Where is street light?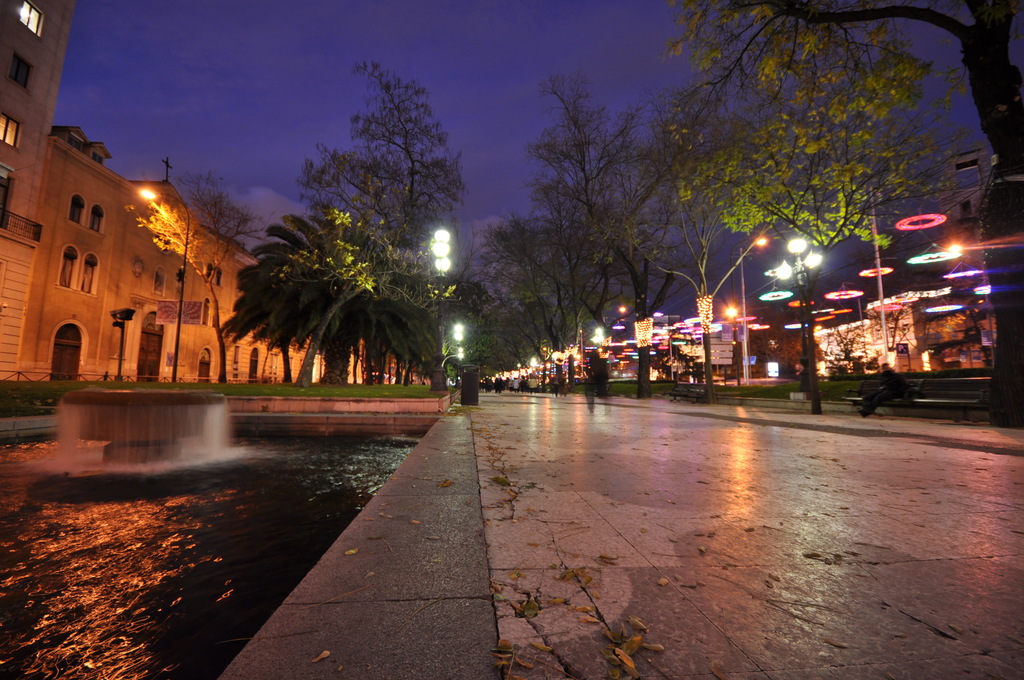
[137, 190, 189, 381].
